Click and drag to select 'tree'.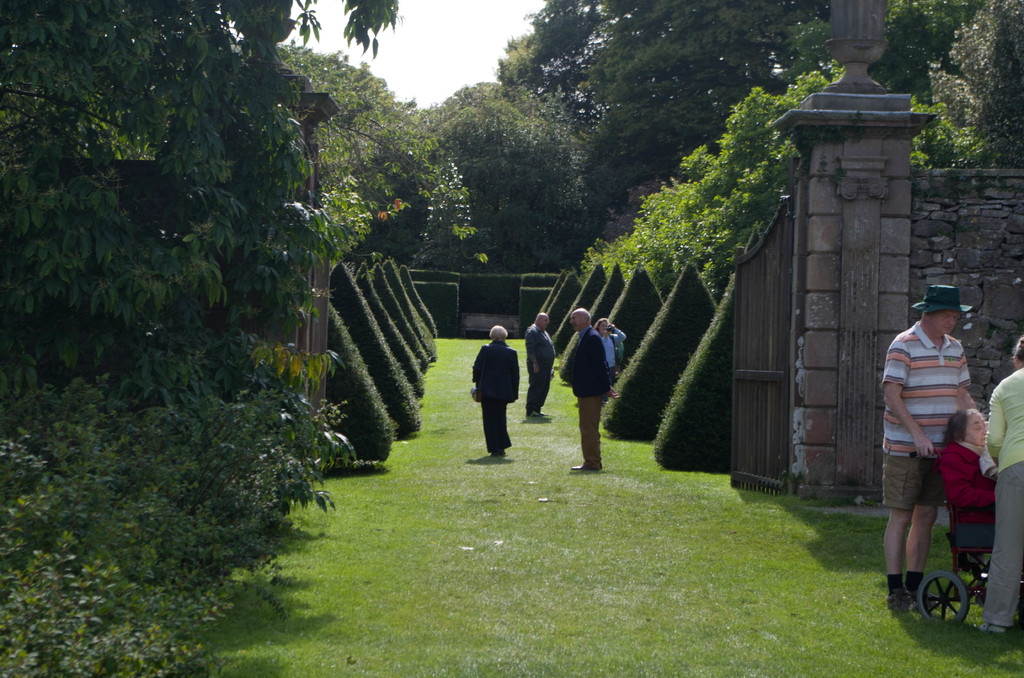
Selection: pyautogui.locateOnScreen(0, 0, 355, 677).
